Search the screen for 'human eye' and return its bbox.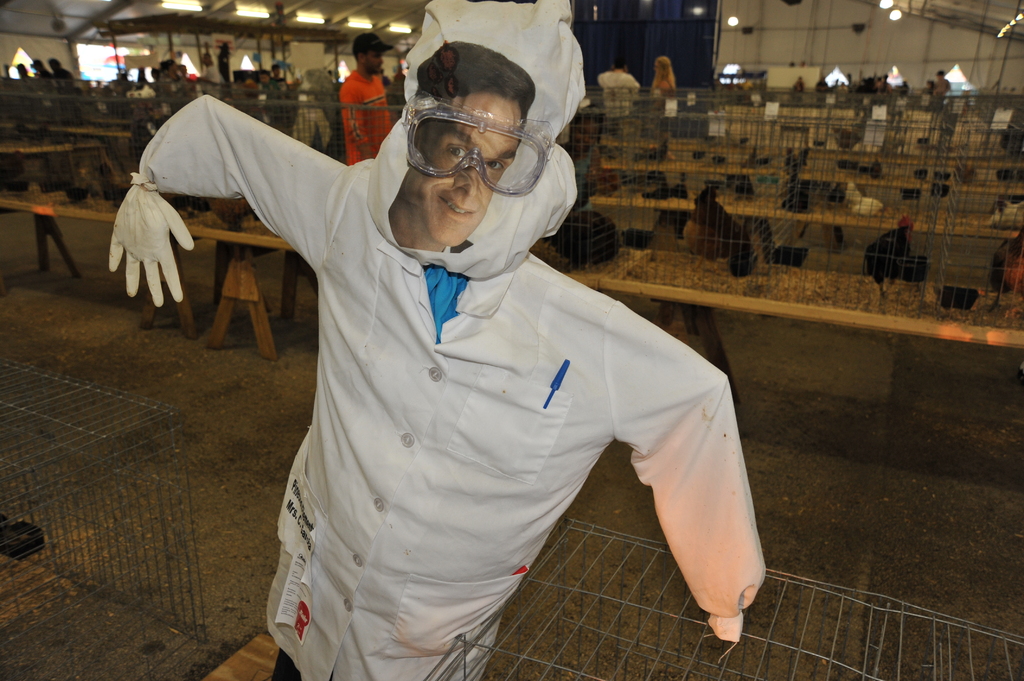
Found: {"x1": 488, "y1": 159, "x2": 507, "y2": 175}.
